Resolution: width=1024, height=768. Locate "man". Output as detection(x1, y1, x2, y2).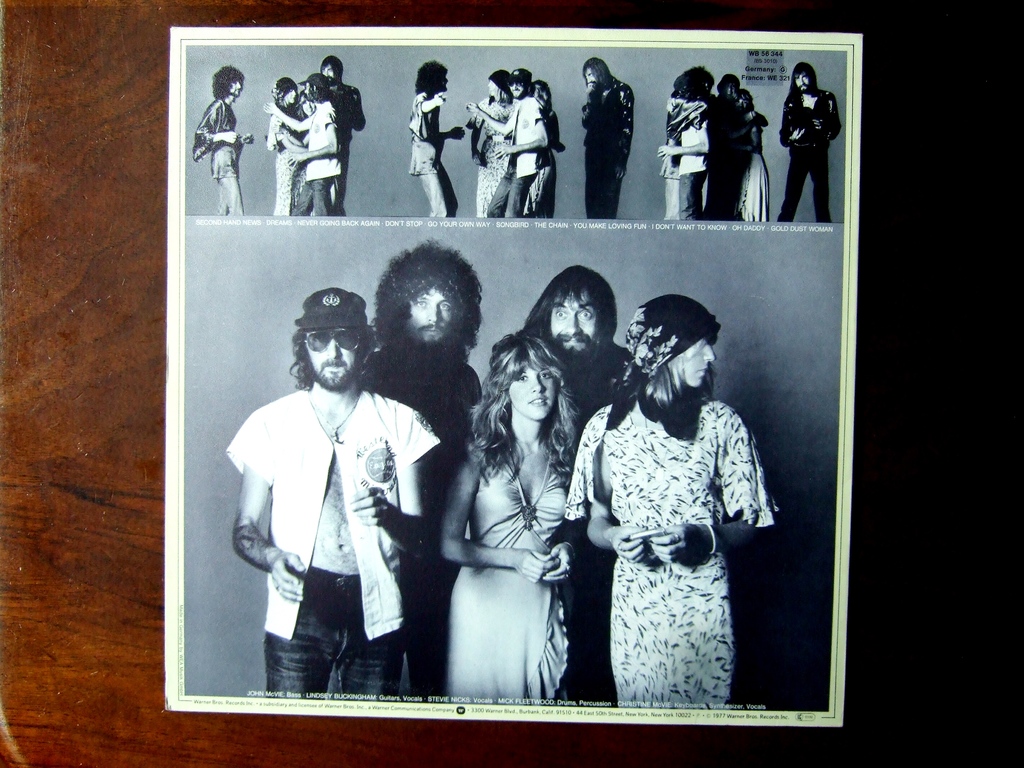
detection(190, 65, 252, 217).
